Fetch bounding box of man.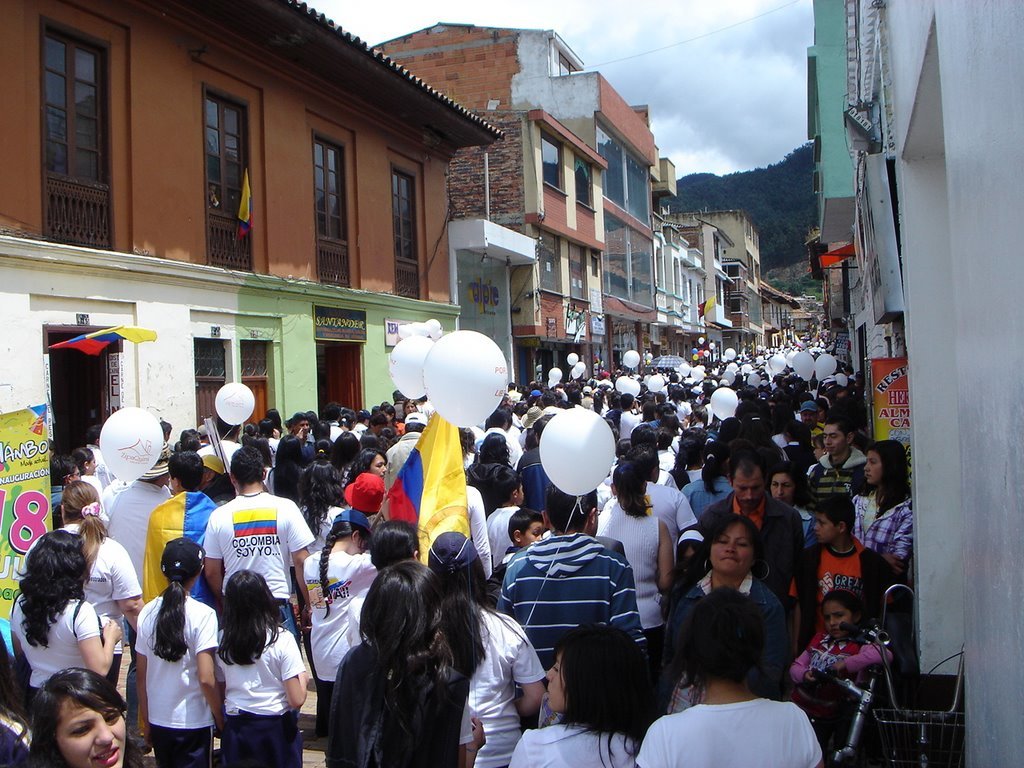
Bbox: <bbox>494, 485, 641, 672</bbox>.
